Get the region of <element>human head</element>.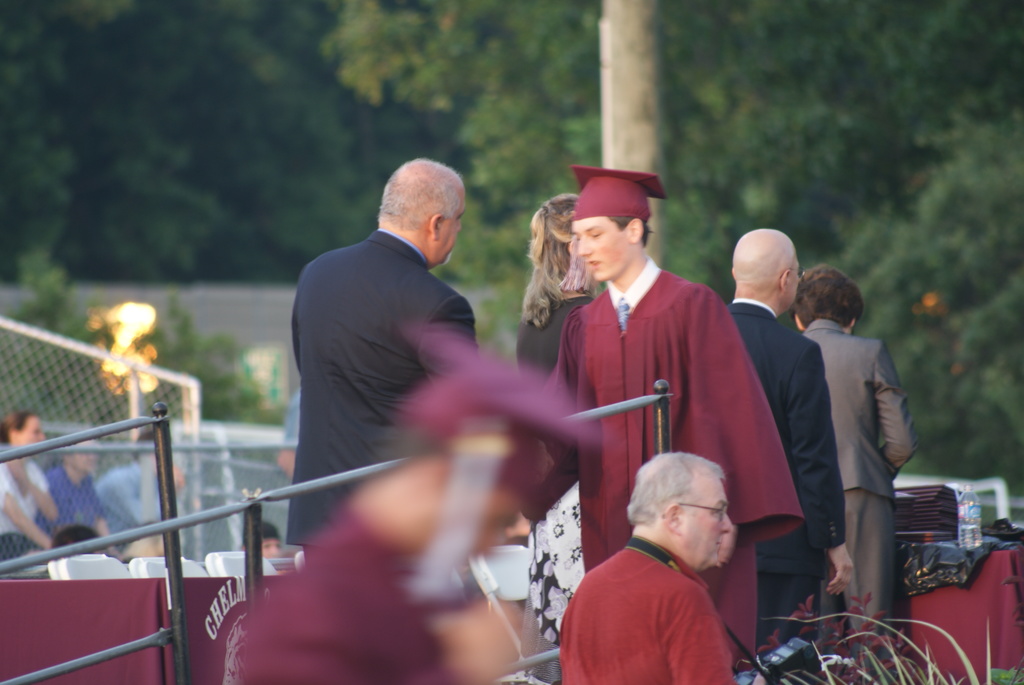
box=[569, 164, 654, 284].
